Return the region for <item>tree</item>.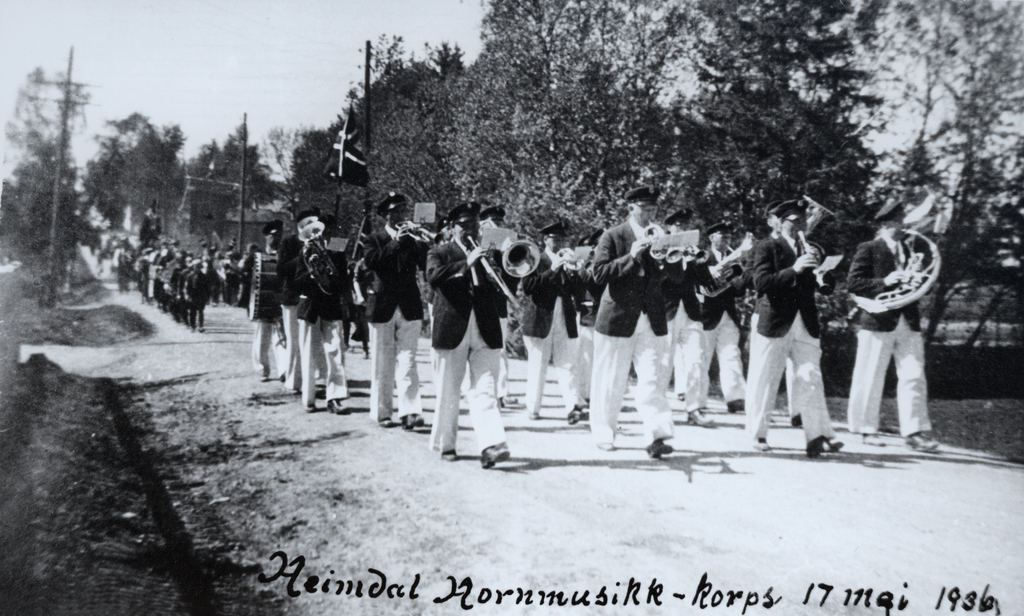
334/31/438/236.
